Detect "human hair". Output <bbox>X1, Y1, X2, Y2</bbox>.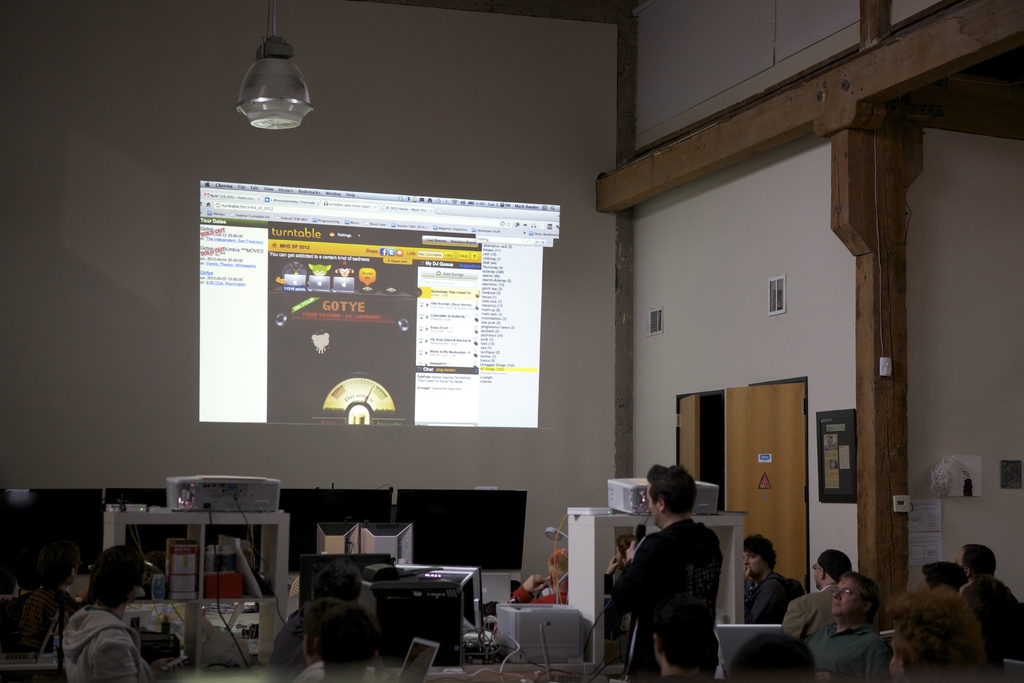
<bbox>33, 532, 84, 589</bbox>.
